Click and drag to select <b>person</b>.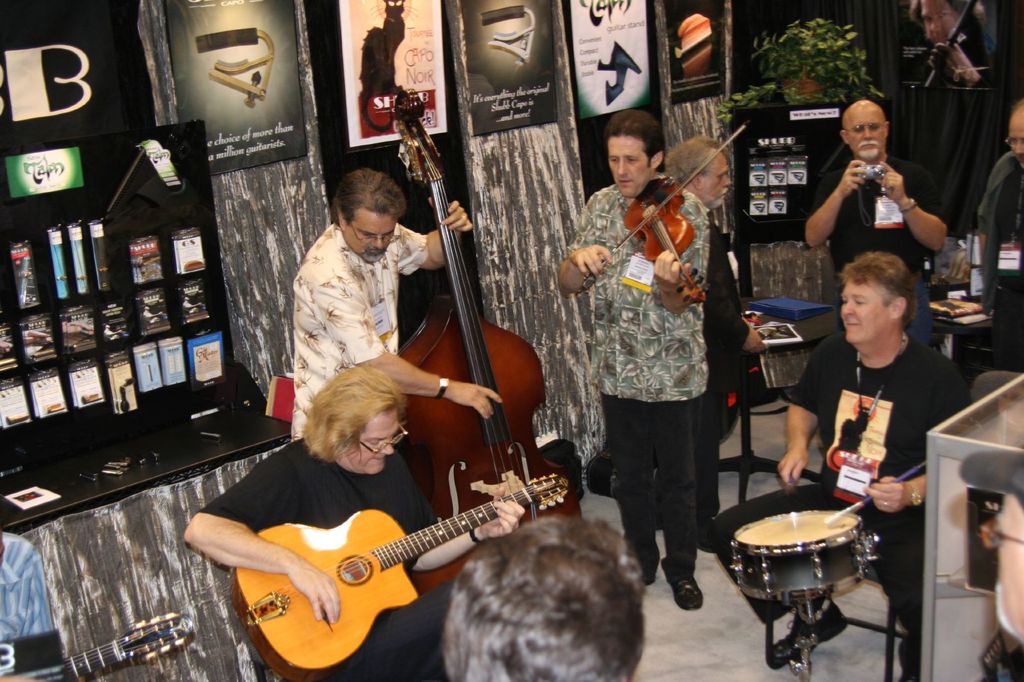
Selection: rect(208, 327, 543, 681).
